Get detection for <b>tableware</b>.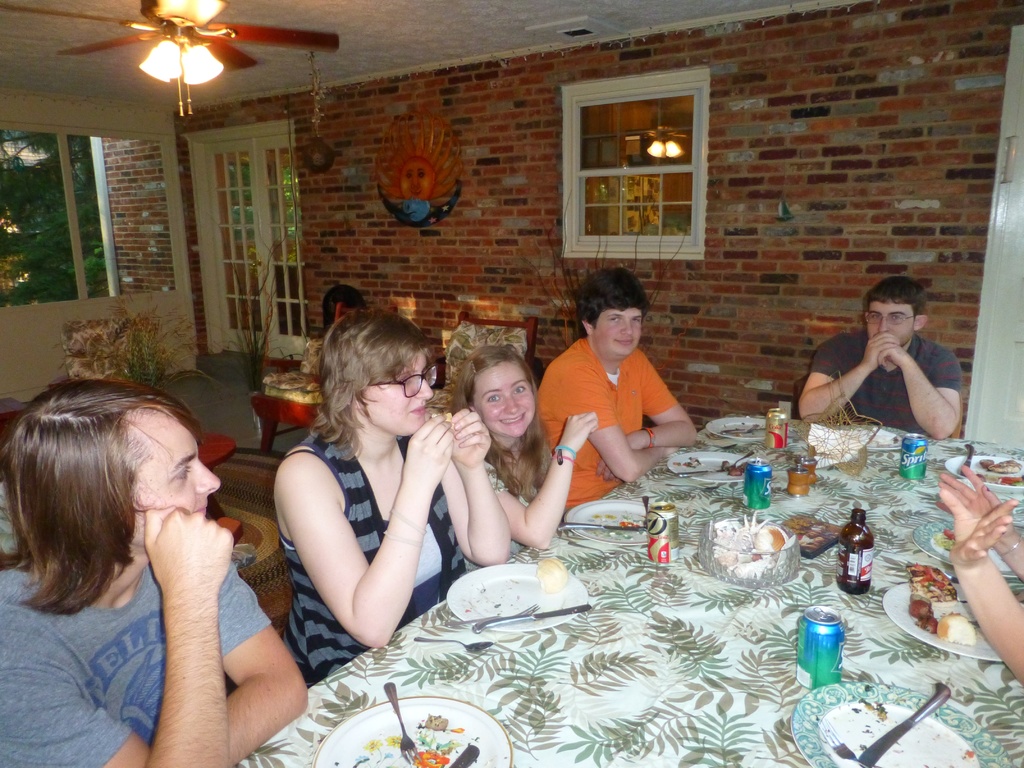
Detection: [448, 744, 481, 767].
